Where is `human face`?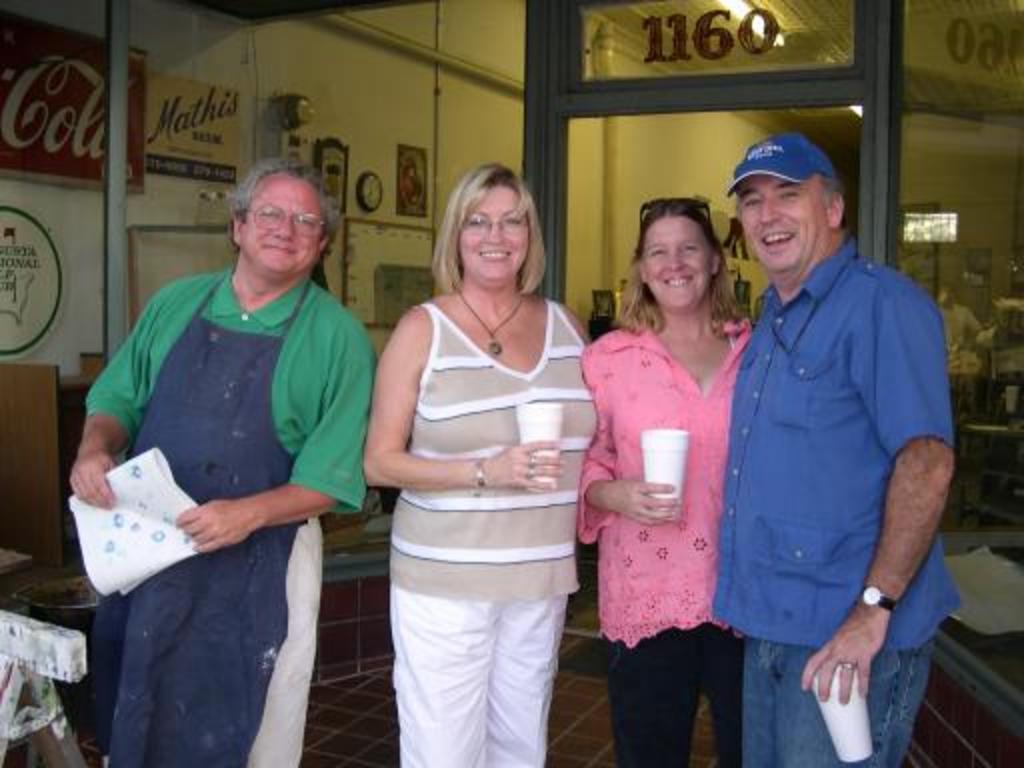
640,208,716,310.
